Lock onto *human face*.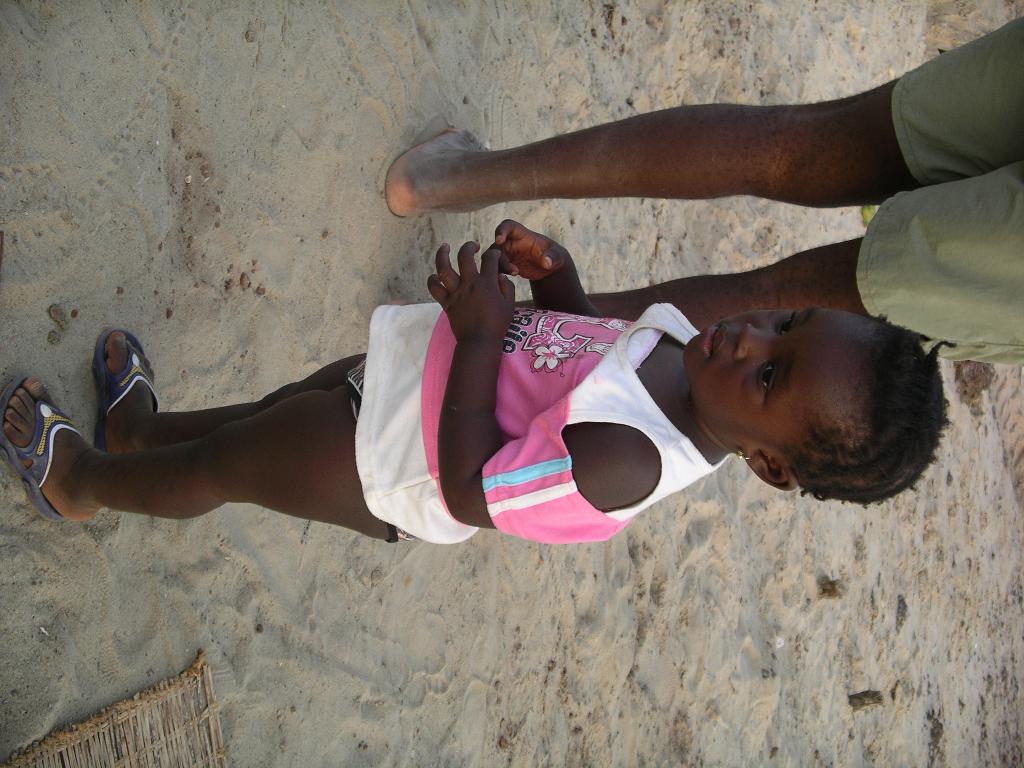
Locked: BBox(672, 288, 872, 479).
